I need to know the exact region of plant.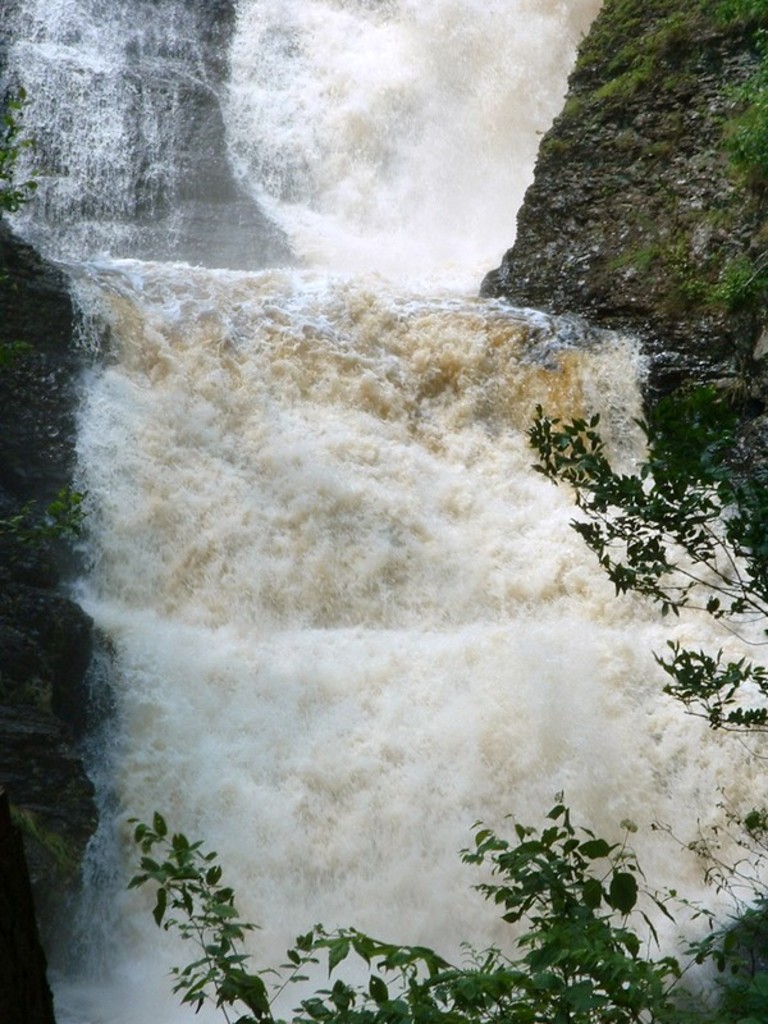
Region: crop(721, 50, 767, 193).
